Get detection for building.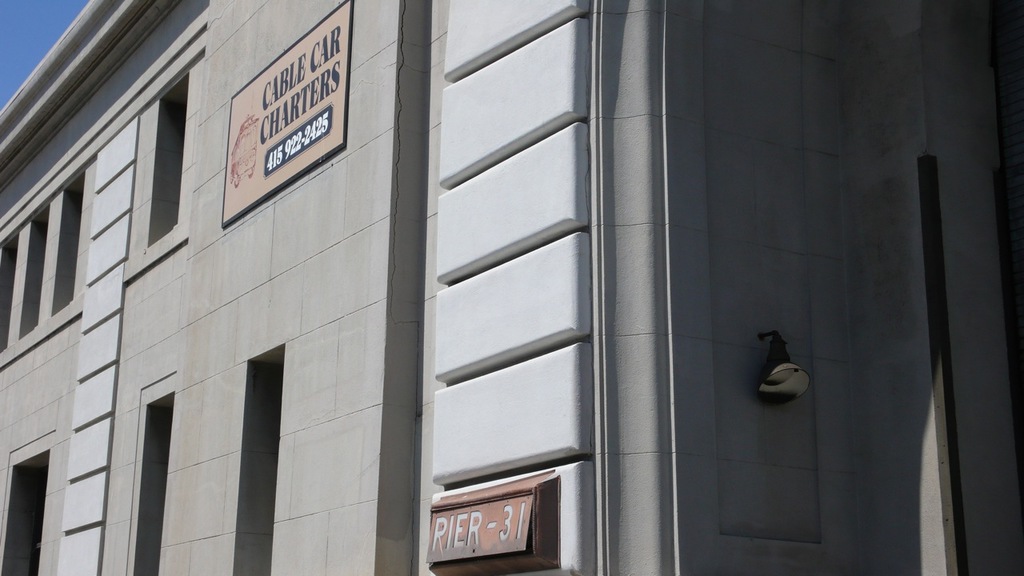
Detection: rect(0, 0, 1023, 575).
